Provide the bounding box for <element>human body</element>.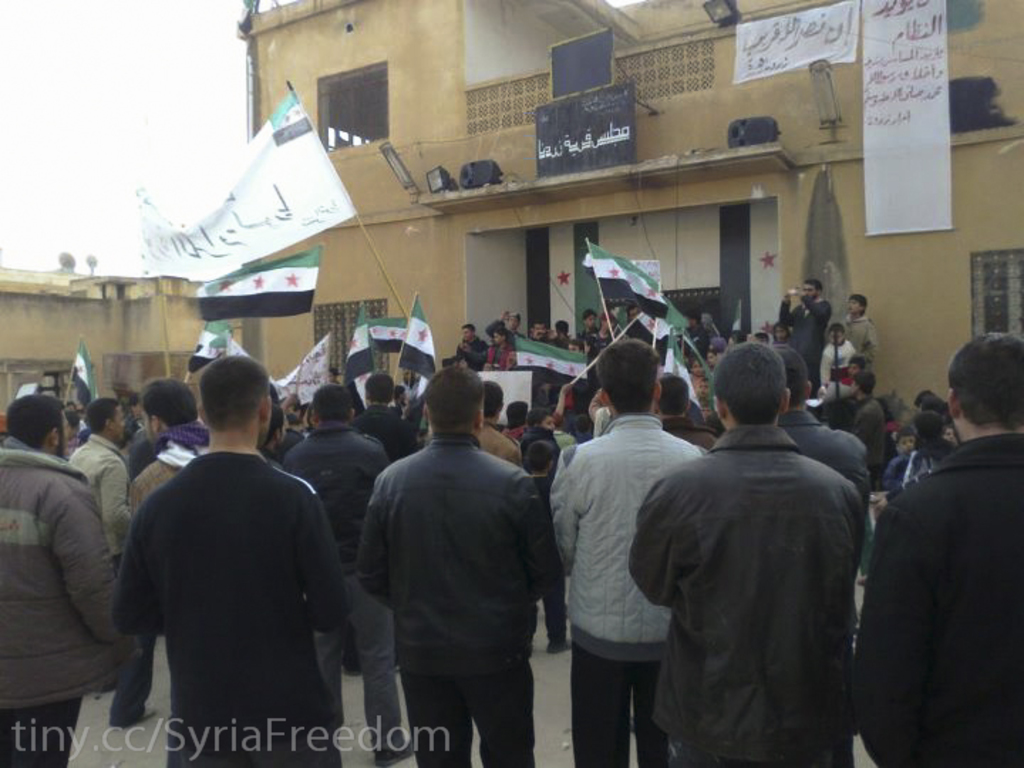
left=658, top=380, right=717, bottom=451.
